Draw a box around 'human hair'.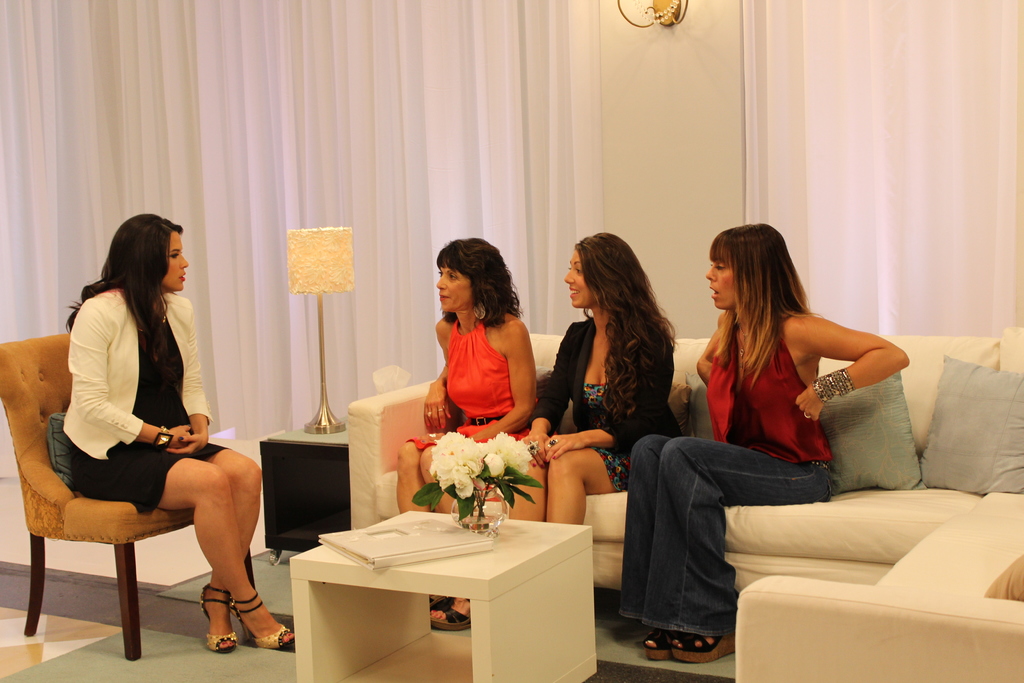
bbox(431, 238, 513, 336).
